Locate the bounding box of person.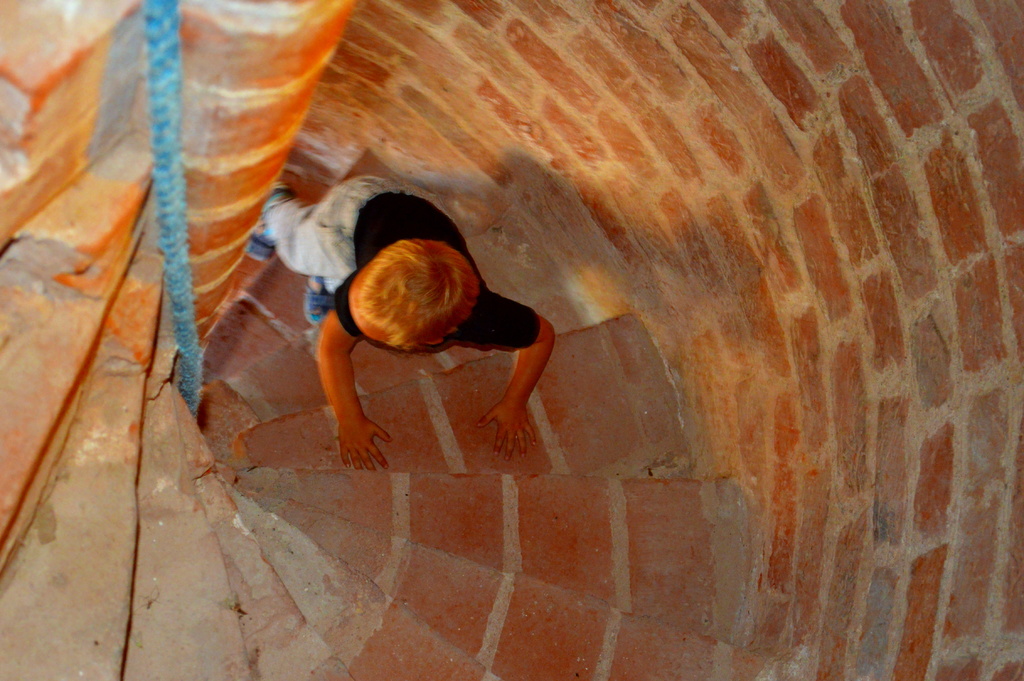
Bounding box: [244,174,557,469].
